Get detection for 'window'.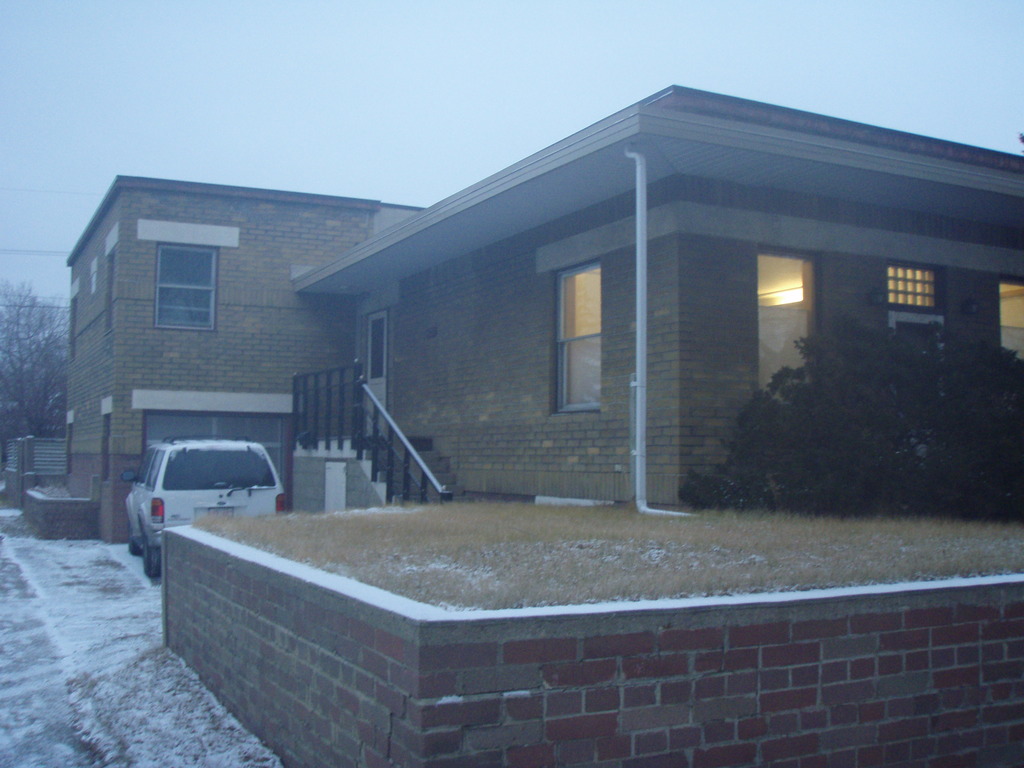
Detection: l=996, t=280, r=1023, b=368.
